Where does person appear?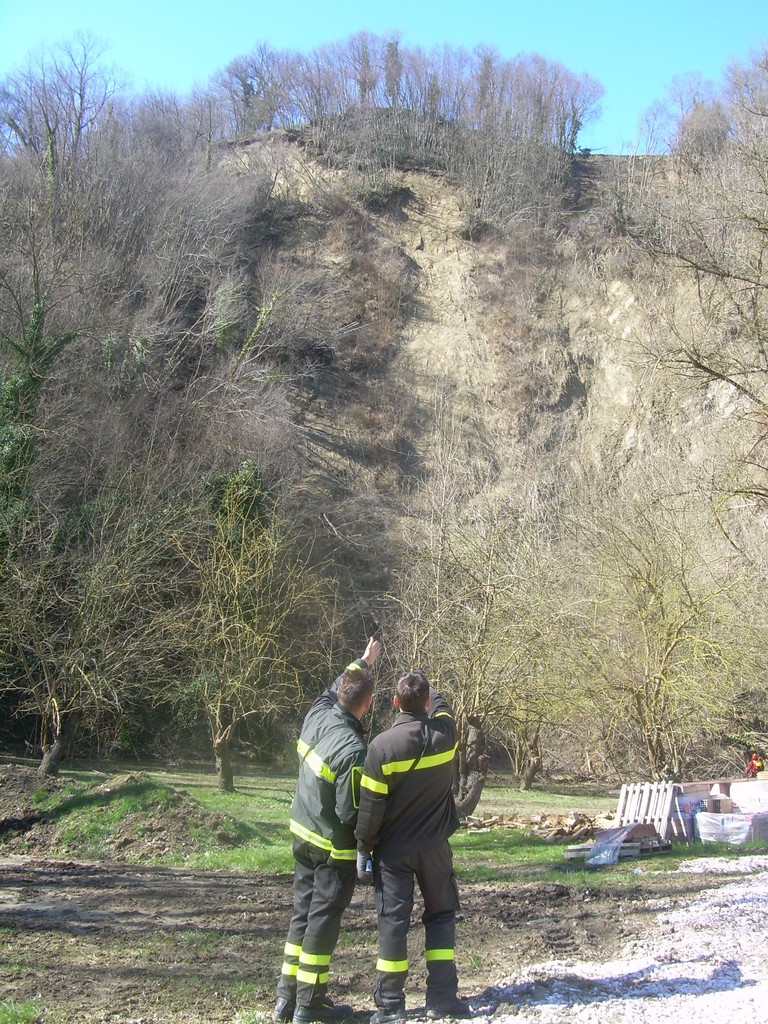
Appears at {"x1": 278, "y1": 636, "x2": 380, "y2": 1023}.
